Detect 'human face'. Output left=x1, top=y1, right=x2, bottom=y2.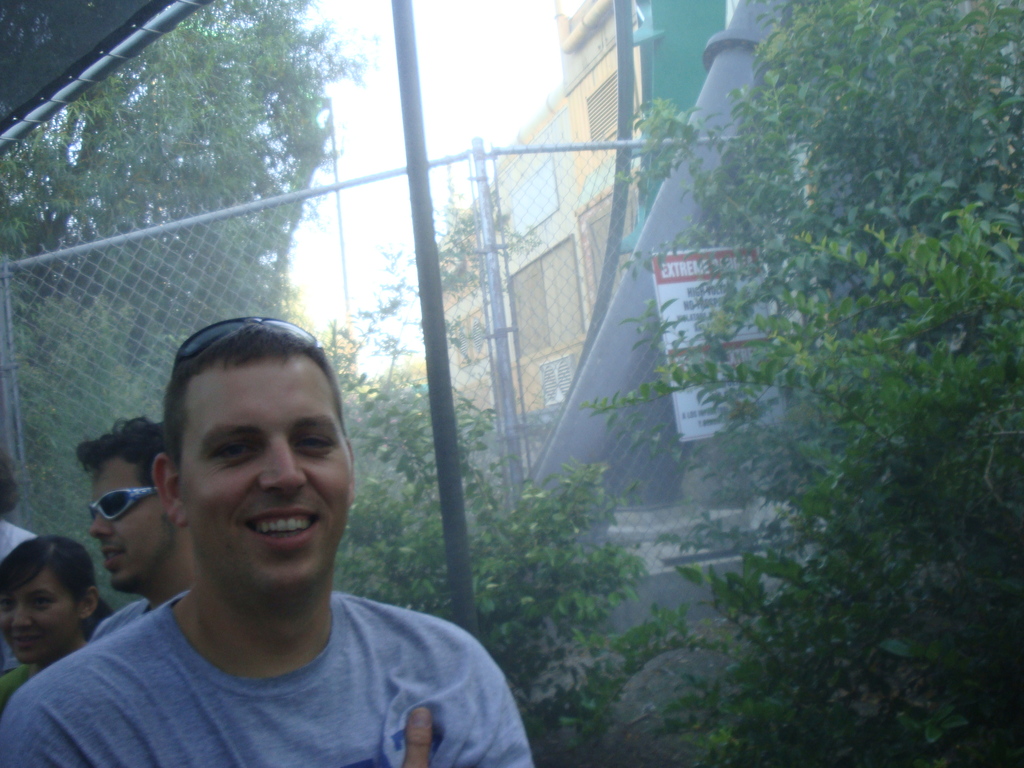
left=178, top=355, right=353, bottom=582.
